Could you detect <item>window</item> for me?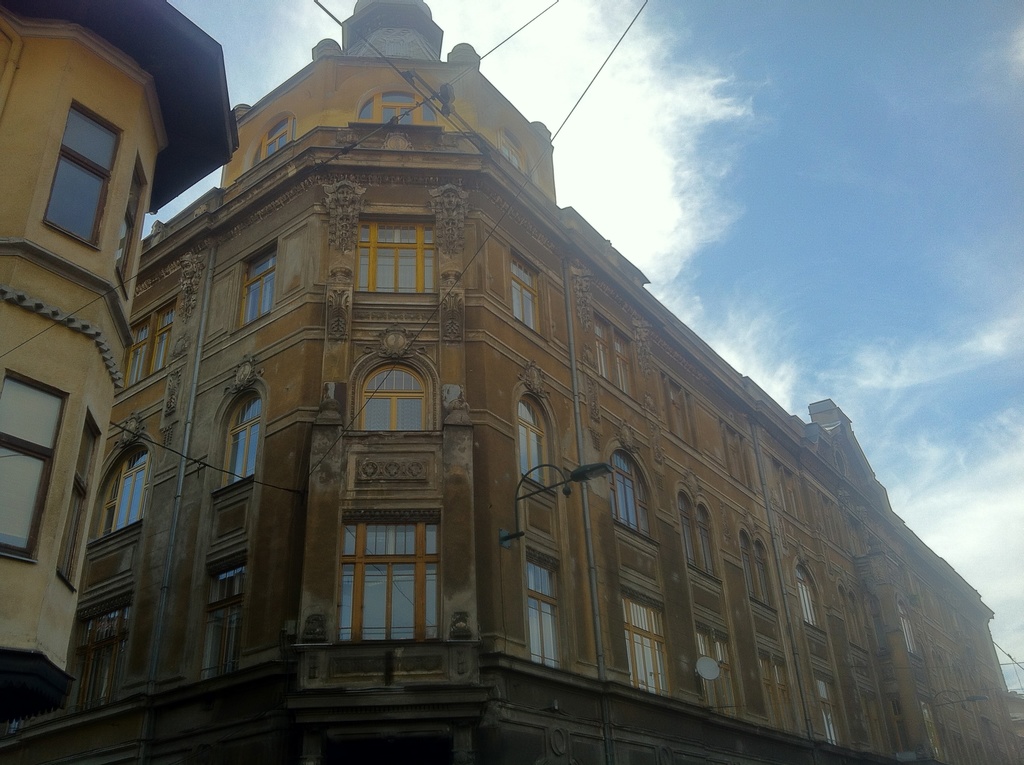
Detection result: bbox=[788, 567, 824, 636].
